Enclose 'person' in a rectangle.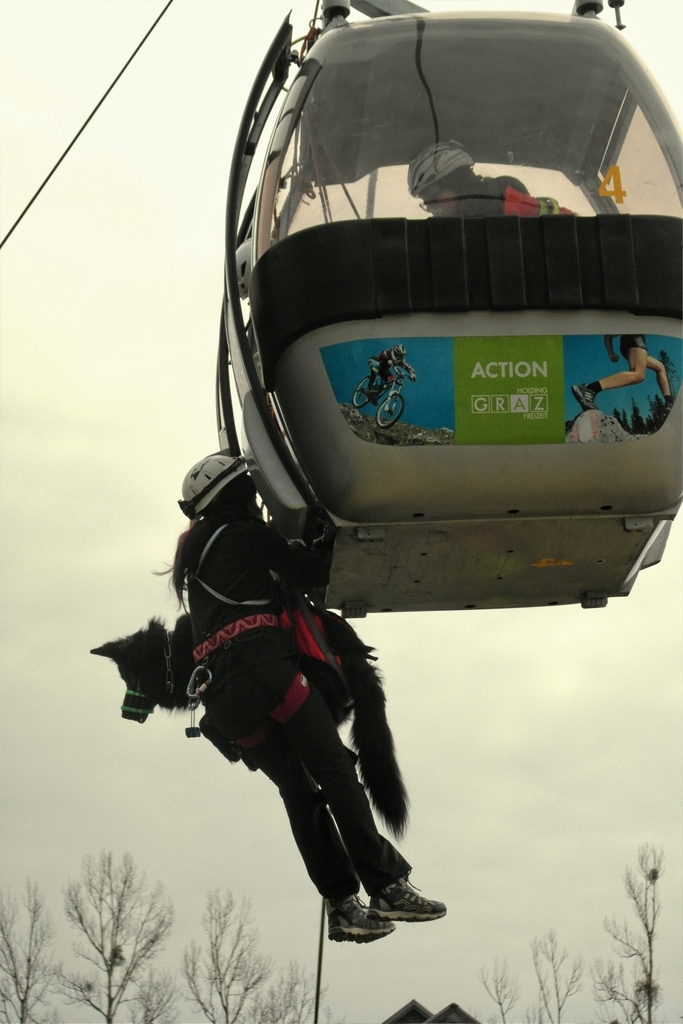
[left=407, top=140, right=577, bottom=225].
